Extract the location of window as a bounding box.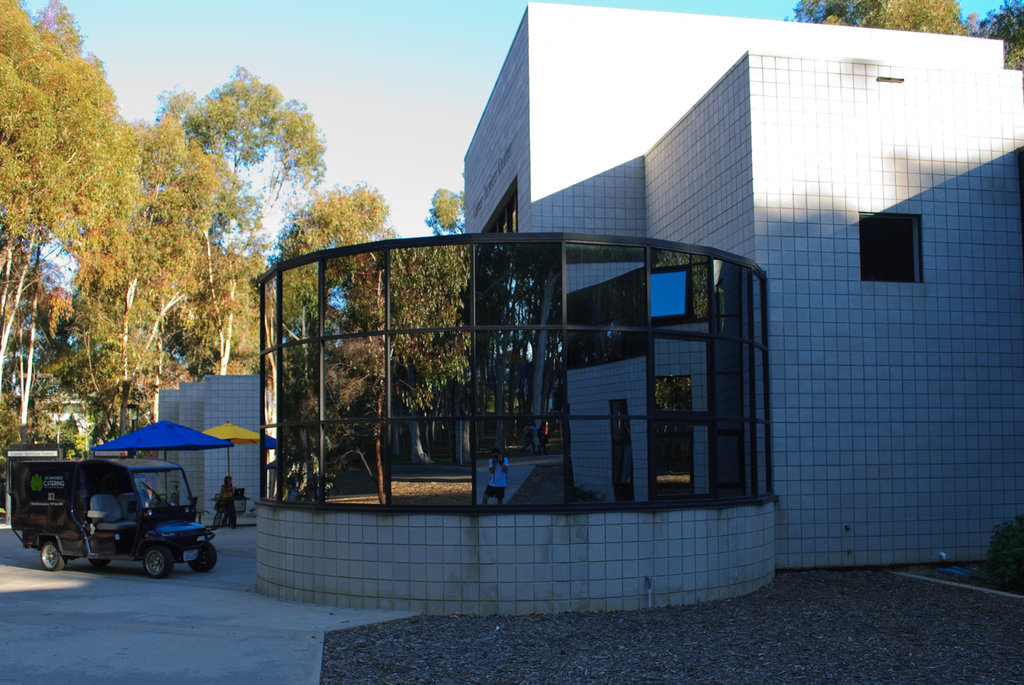
(861, 213, 929, 281).
